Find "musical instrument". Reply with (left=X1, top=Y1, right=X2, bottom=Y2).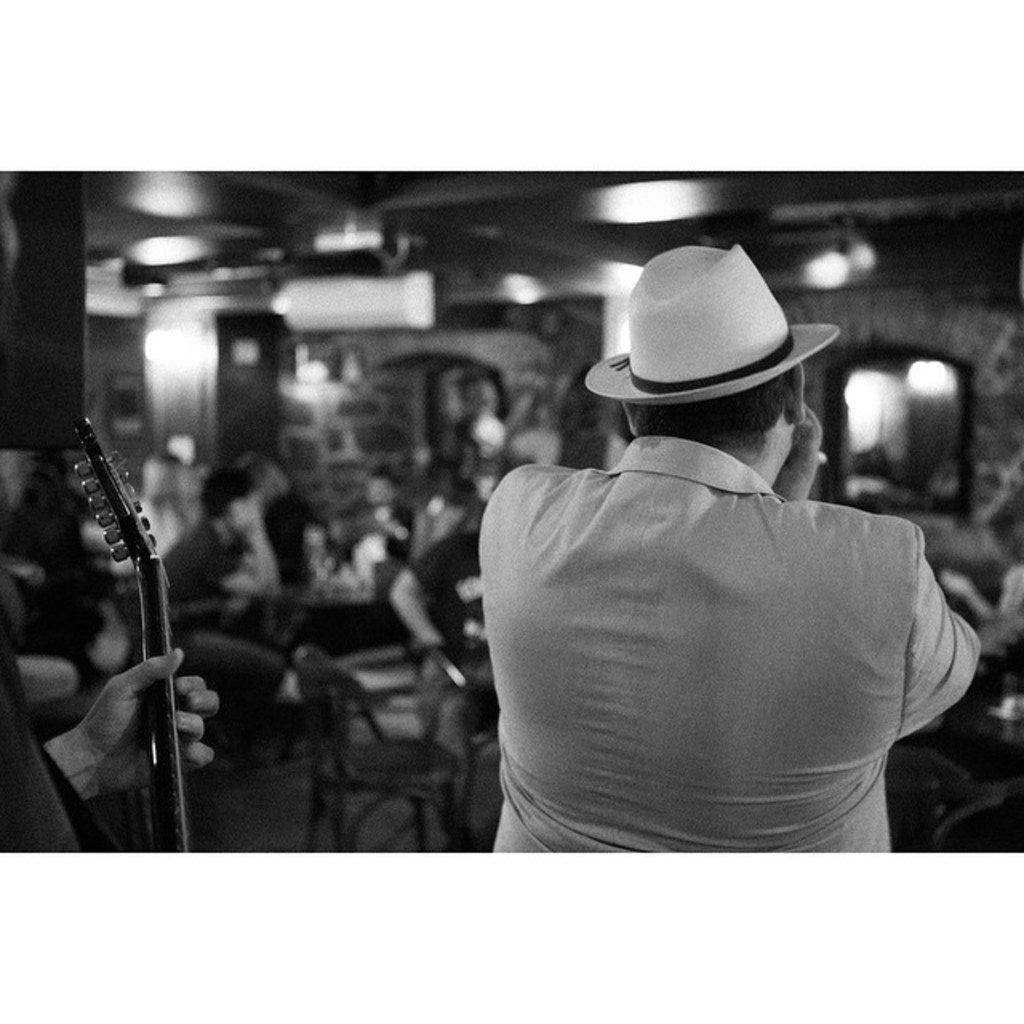
(left=59, top=402, right=224, bottom=858).
